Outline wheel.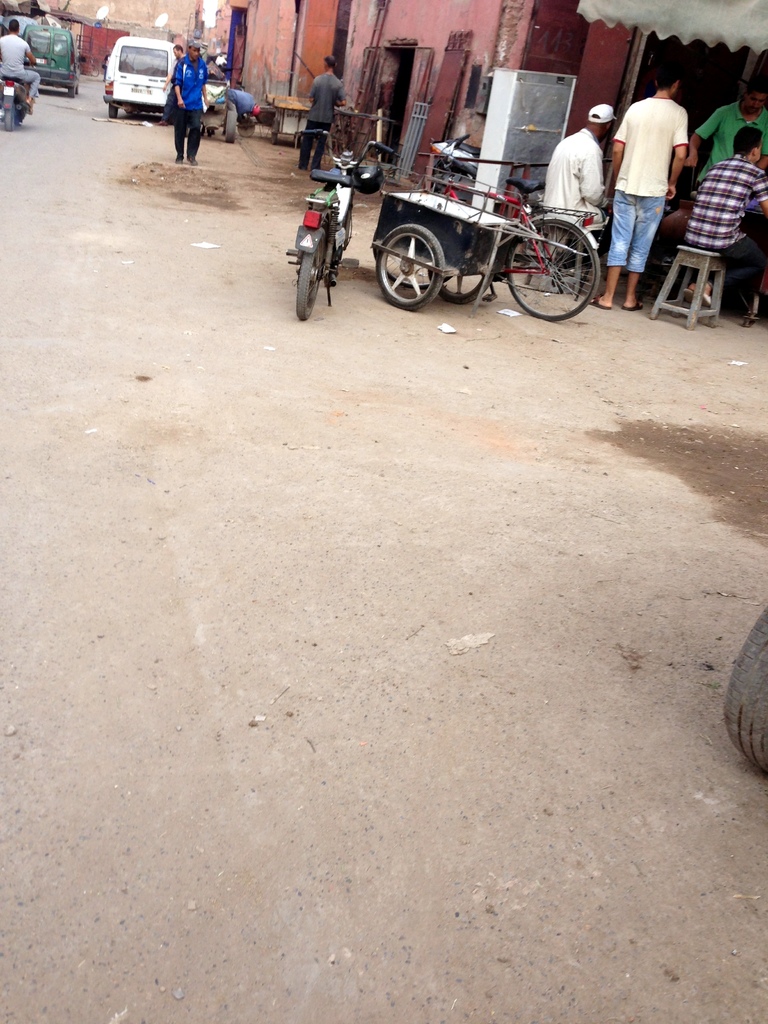
Outline: bbox=(71, 89, 74, 97).
